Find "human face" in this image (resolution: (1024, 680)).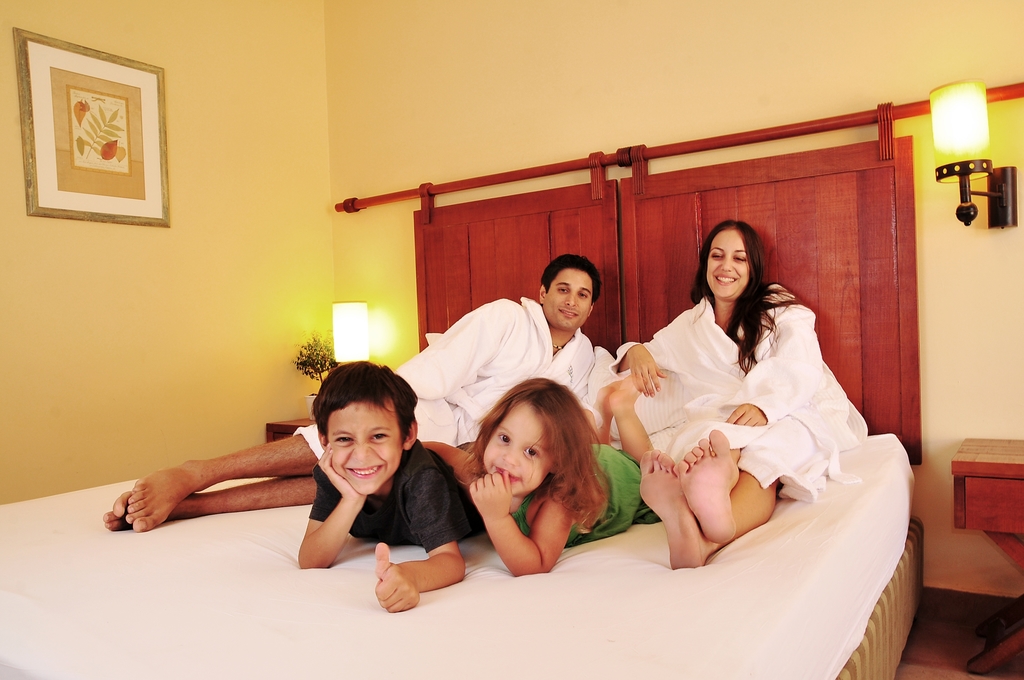
bbox=[328, 397, 401, 494].
